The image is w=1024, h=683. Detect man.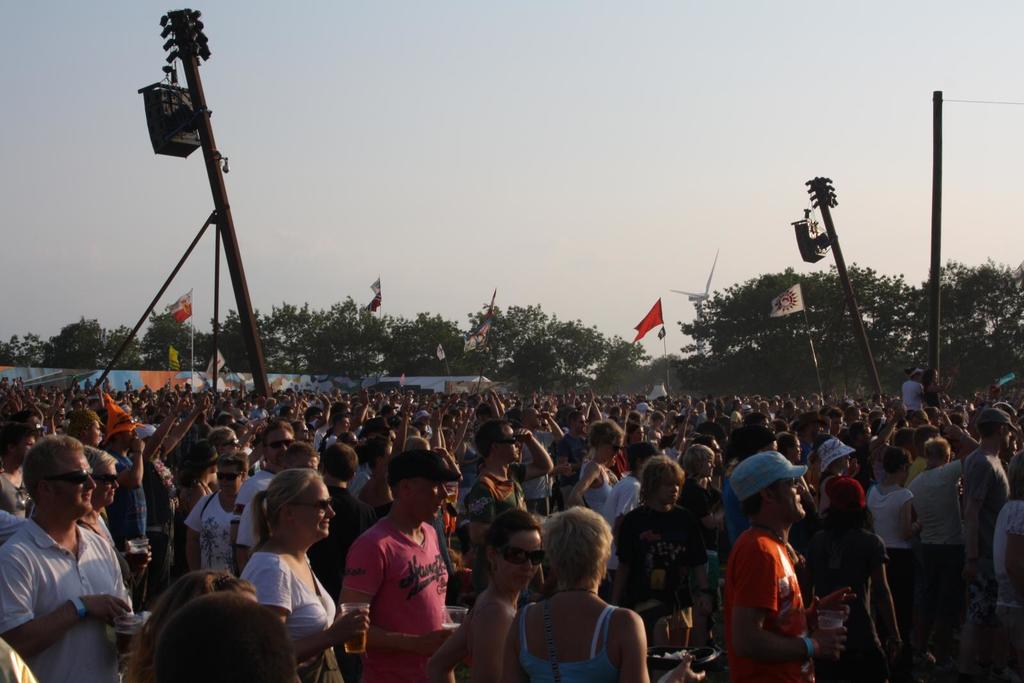
Detection: 459 420 555 539.
